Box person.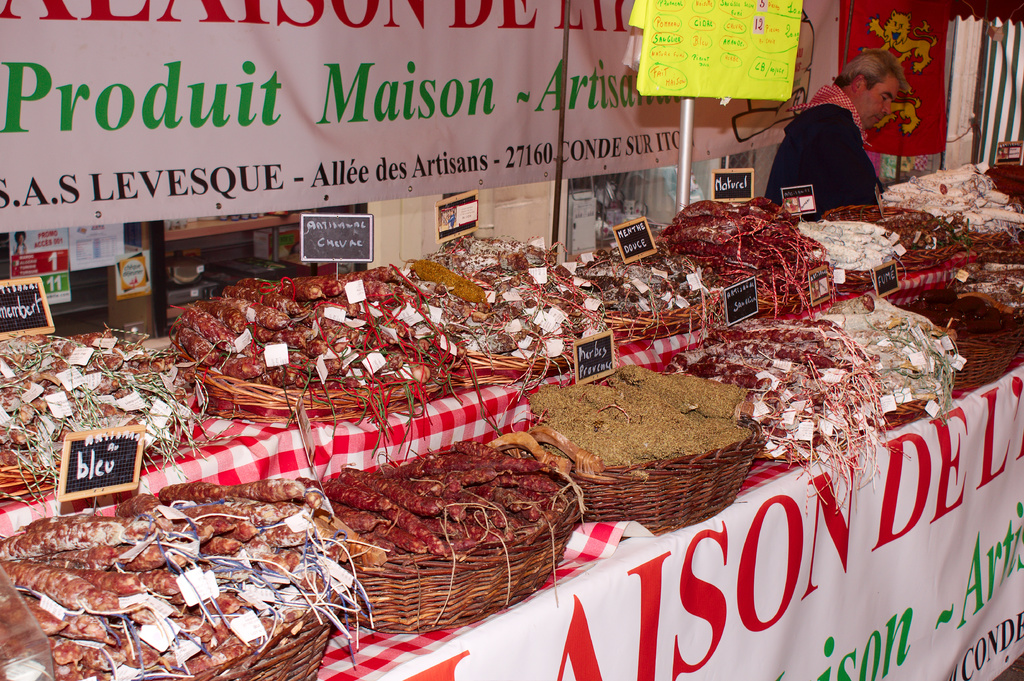
[left=783, top=44, right=915, bottom=216].
